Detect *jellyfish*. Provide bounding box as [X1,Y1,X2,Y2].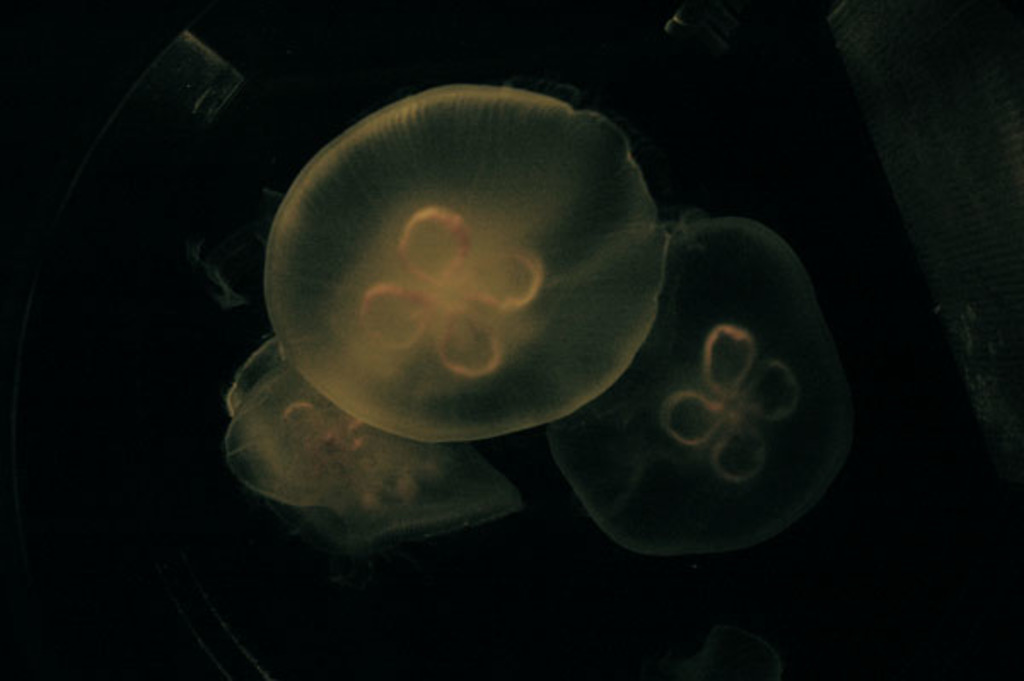
[539,210,860,556].
